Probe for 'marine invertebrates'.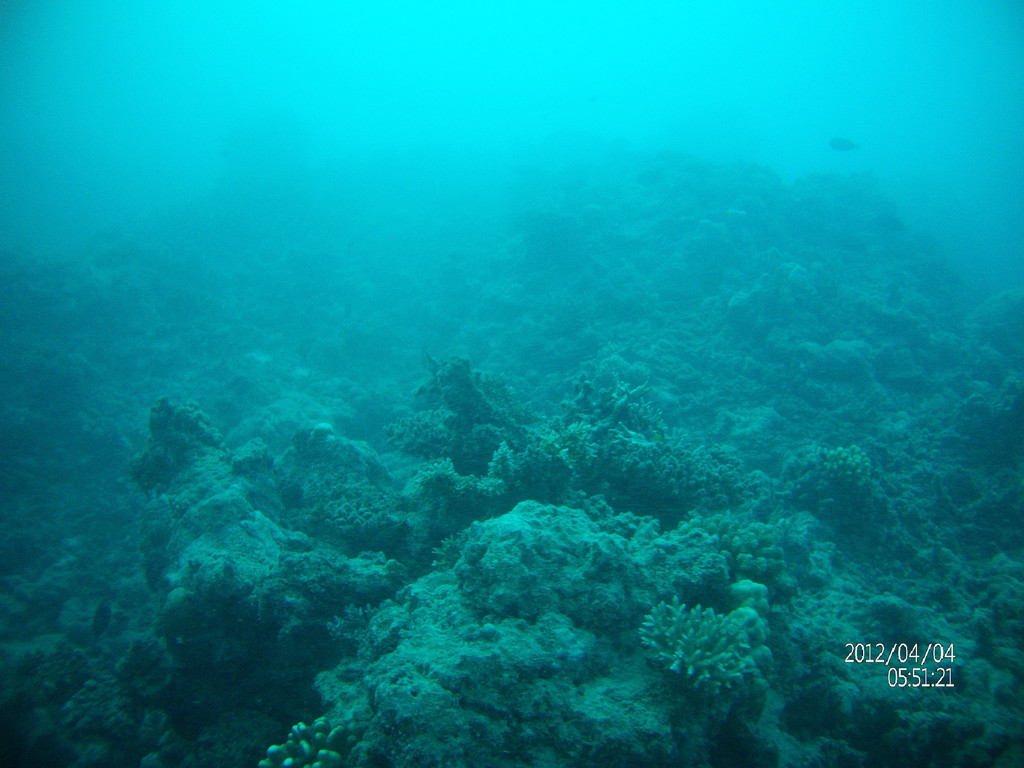
Probe result: region(678, 440, 787, 511).
